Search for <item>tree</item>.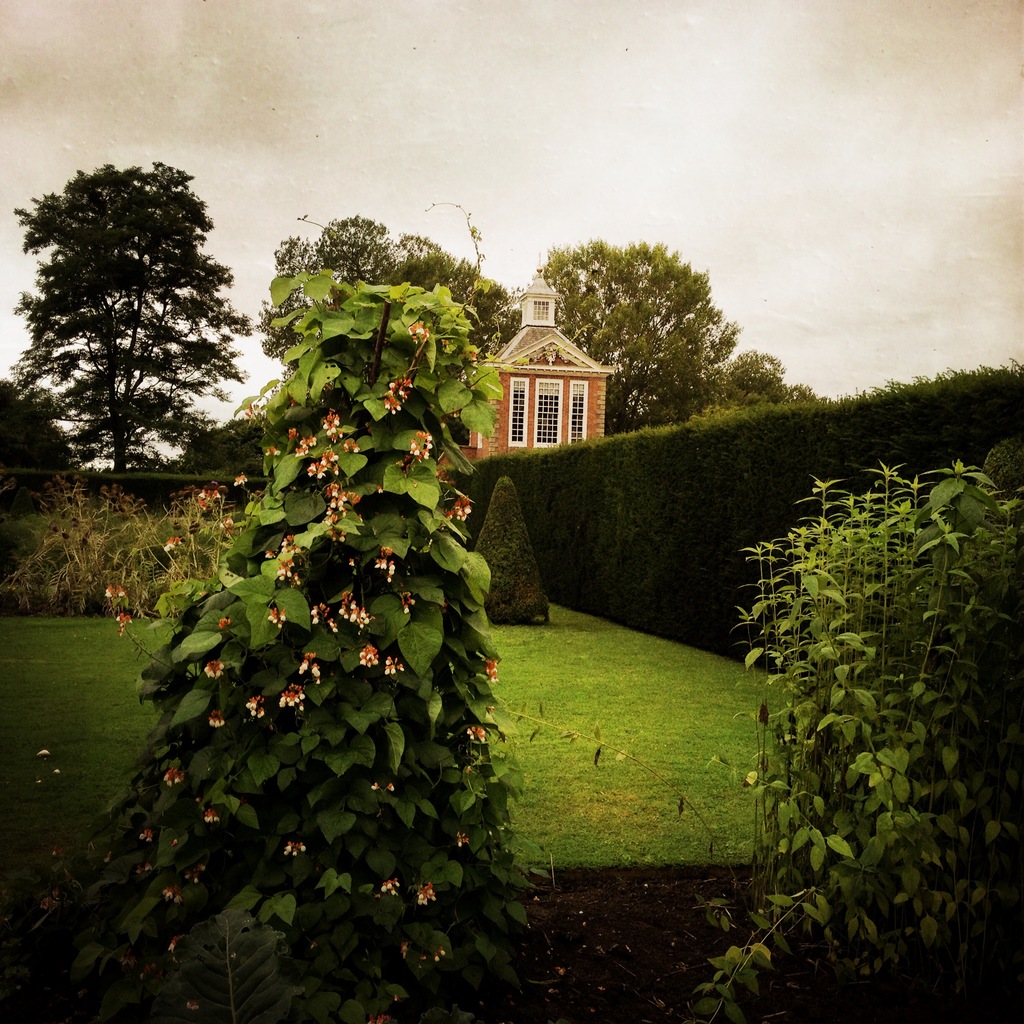
Found at 0 371 83 476.
